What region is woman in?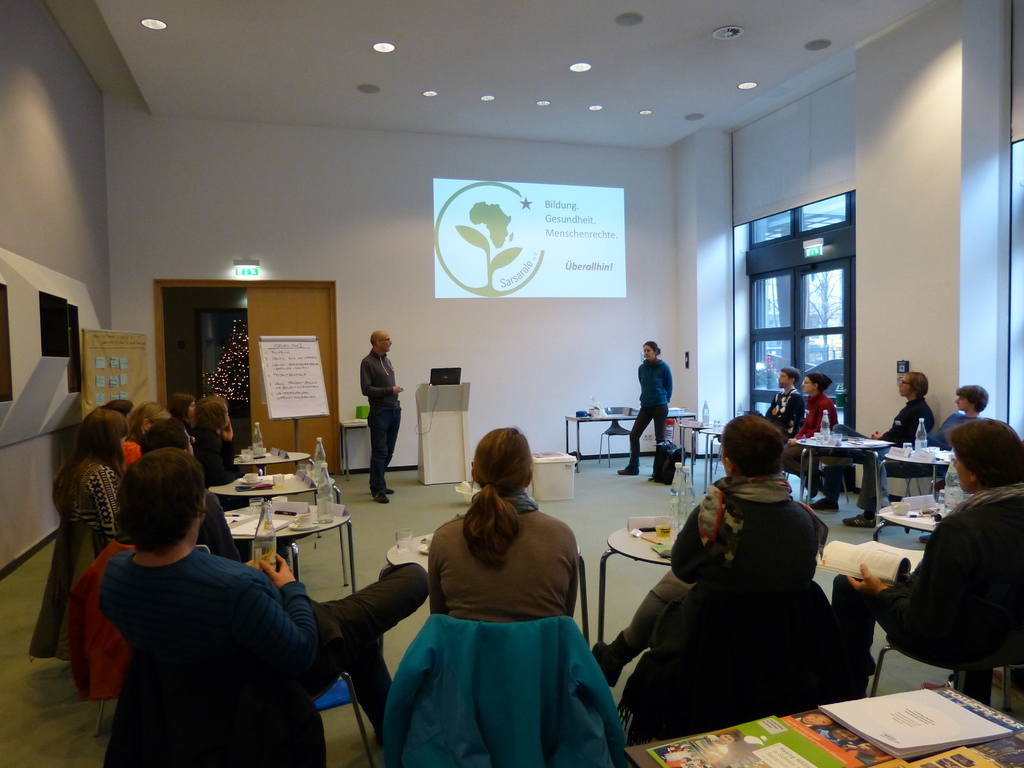
(x1=49, y1=408, x2=123, y2=541).
